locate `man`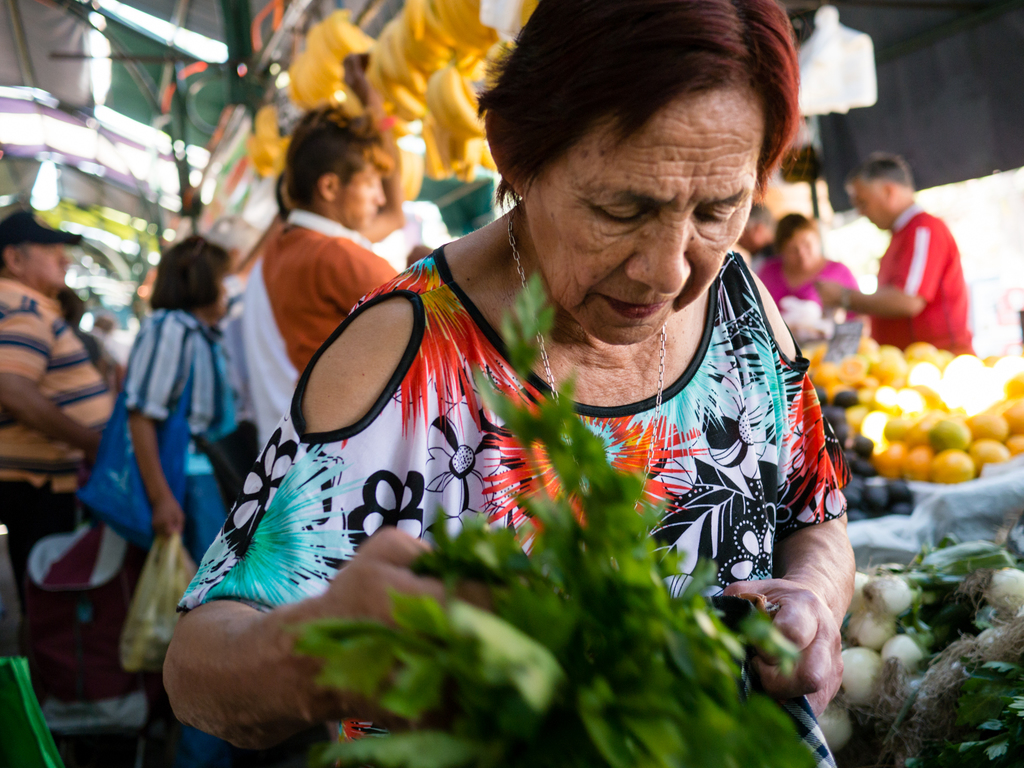
bbox=(244, 103, 402, 450)
